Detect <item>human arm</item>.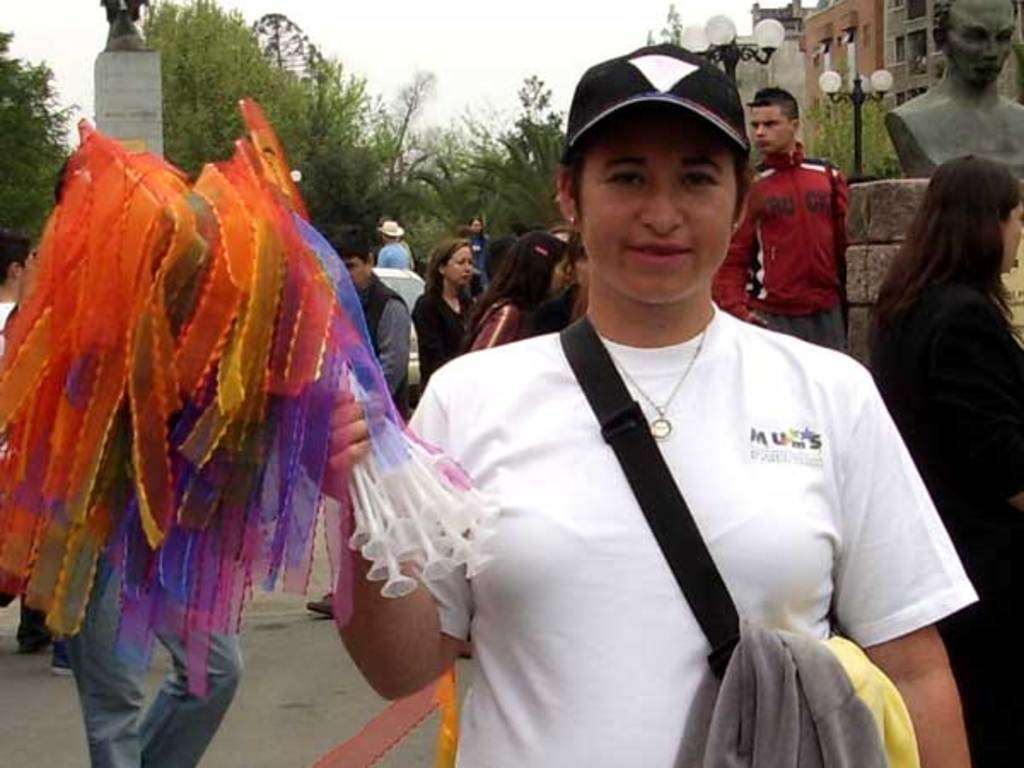
Detected at <region>831, 377, 971, 766</region>.
